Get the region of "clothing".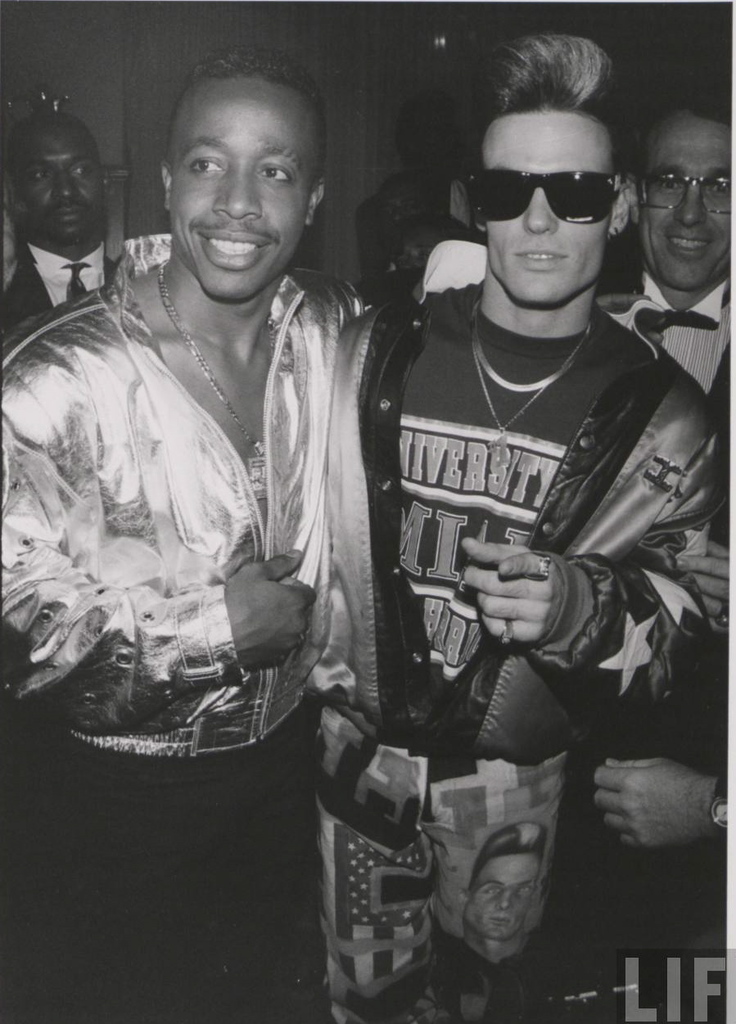
rect(0, 241, 149, 396).
